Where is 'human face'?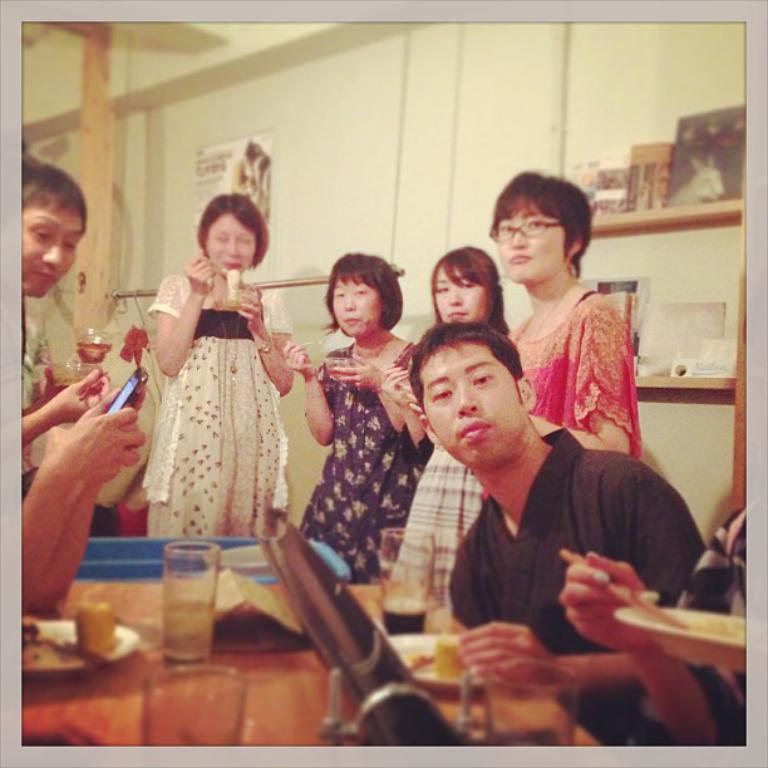
box(19, 197, 87, 300).
